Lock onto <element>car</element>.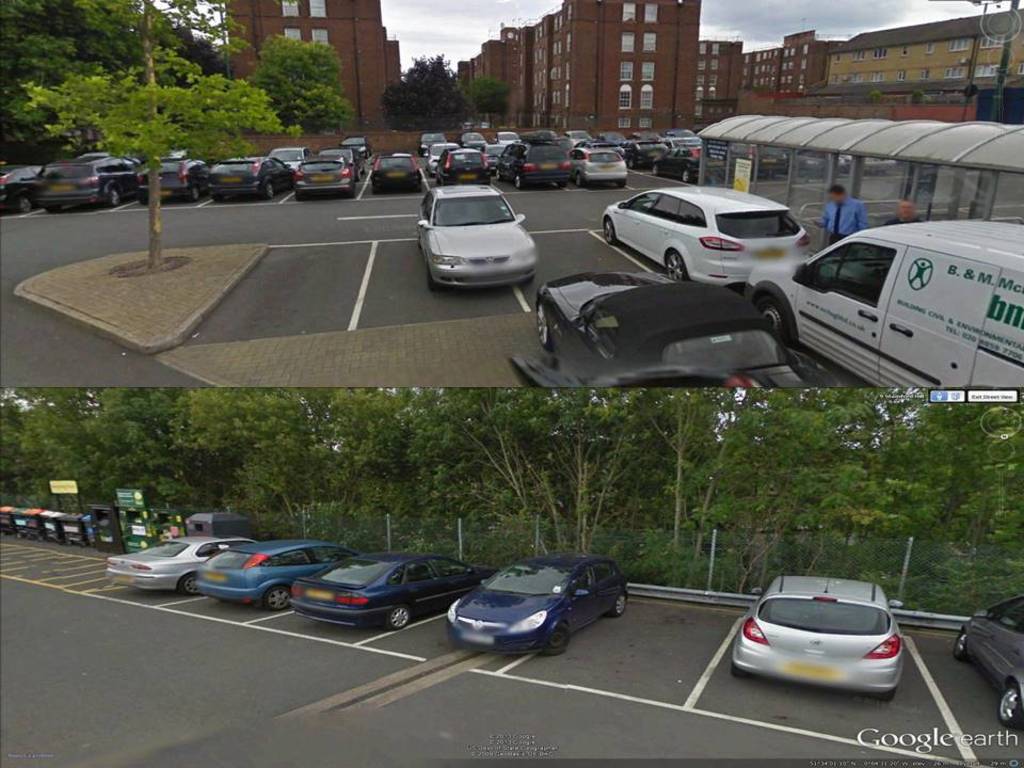
Locked: l=954, t=597, r=1023, b=734.
